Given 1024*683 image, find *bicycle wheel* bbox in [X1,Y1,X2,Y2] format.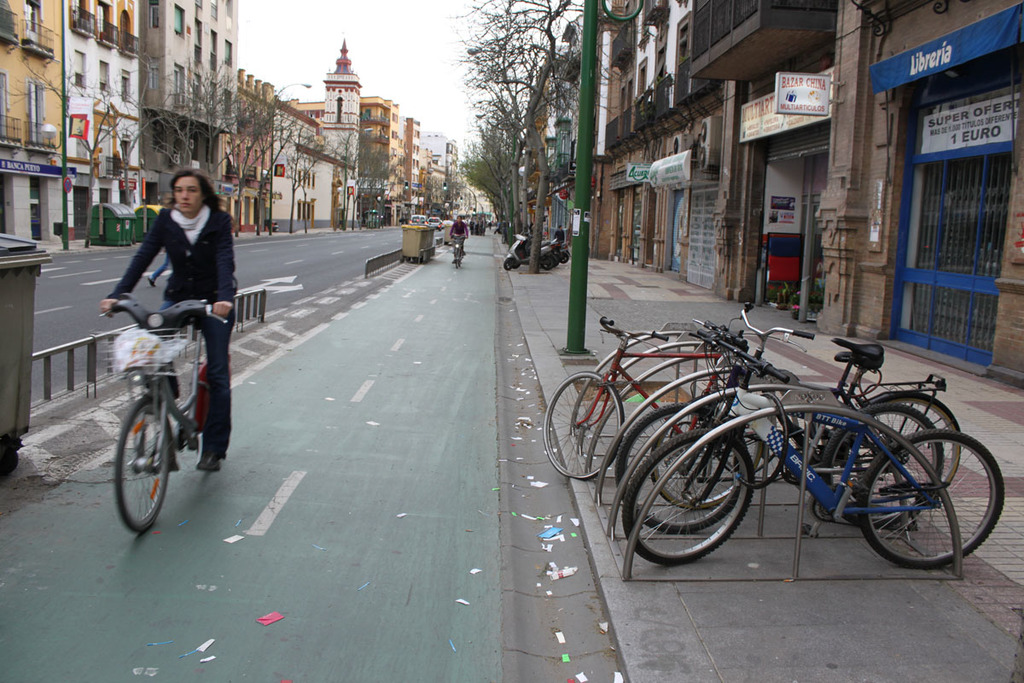
[543,372,625,478].
